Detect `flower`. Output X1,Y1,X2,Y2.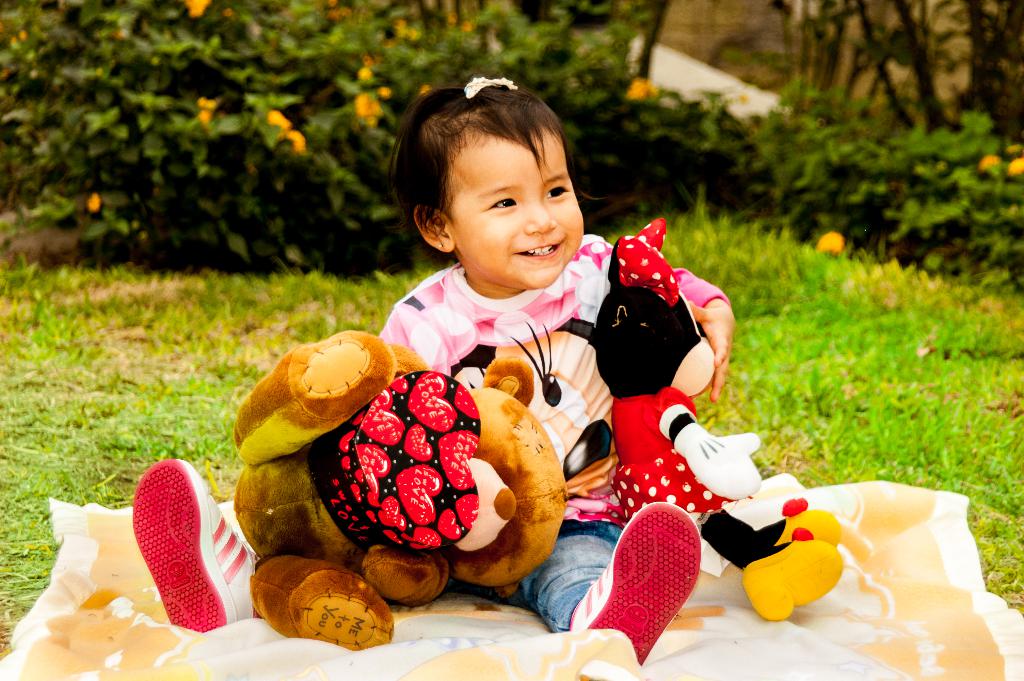
198,95,214,129.
